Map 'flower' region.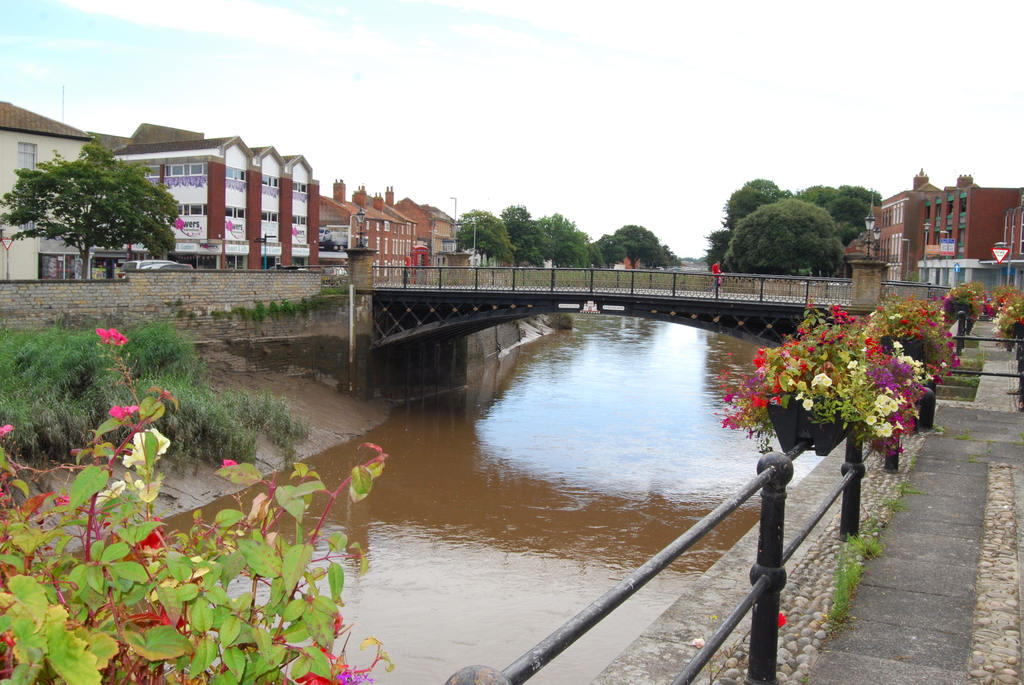
Mapped to crop(124, 423, 175, 473).
